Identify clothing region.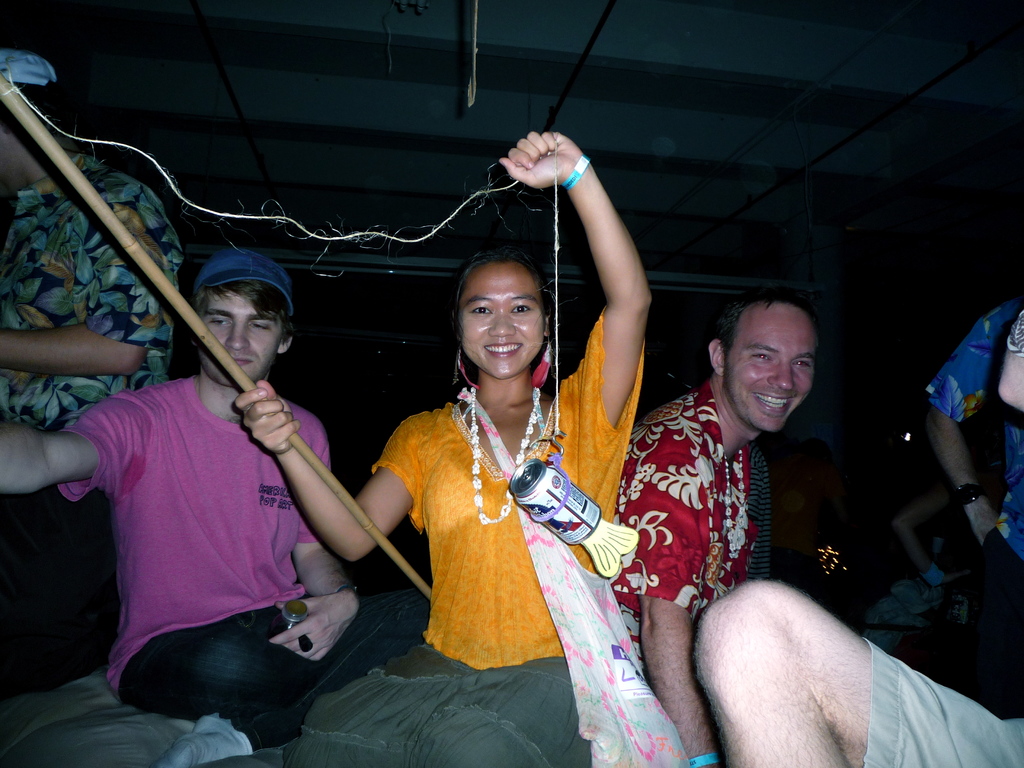
Region: 295,305,623,767.
